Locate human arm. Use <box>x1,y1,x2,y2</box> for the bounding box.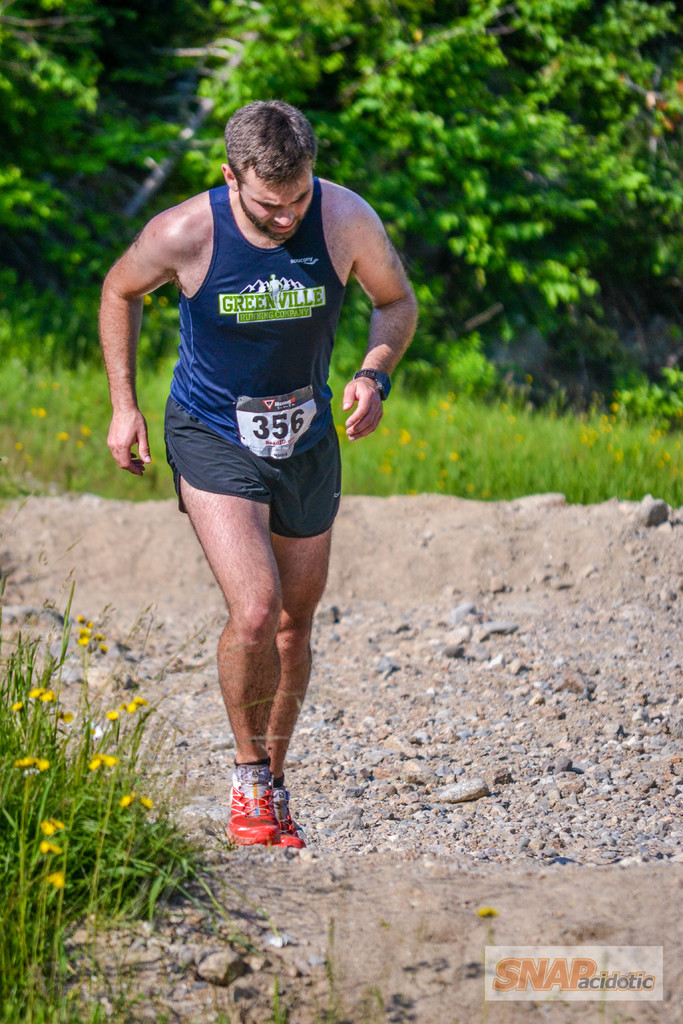
<box>330,188,421,452</box>.
